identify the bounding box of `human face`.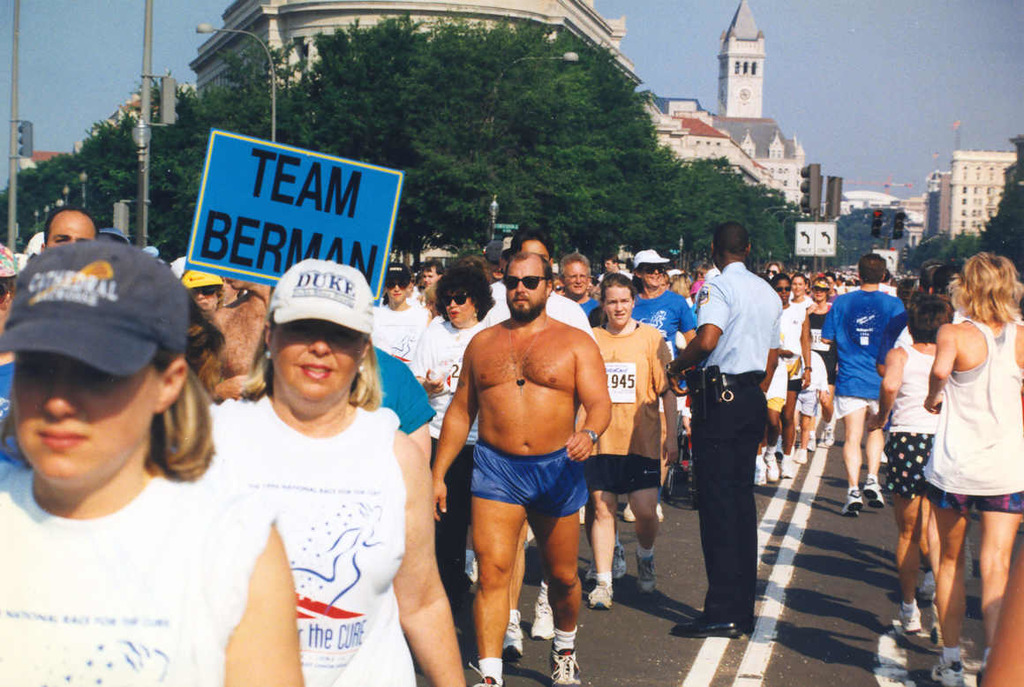
box(45, 209, 95, 247).
